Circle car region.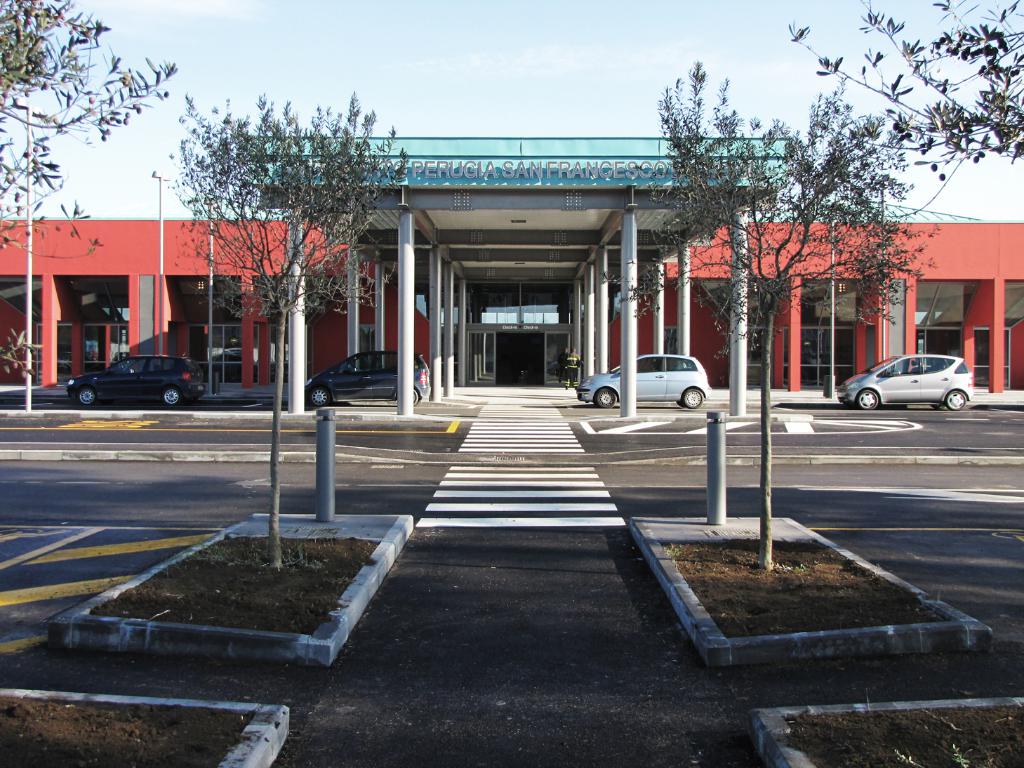
Region: (67,351,207,408).
